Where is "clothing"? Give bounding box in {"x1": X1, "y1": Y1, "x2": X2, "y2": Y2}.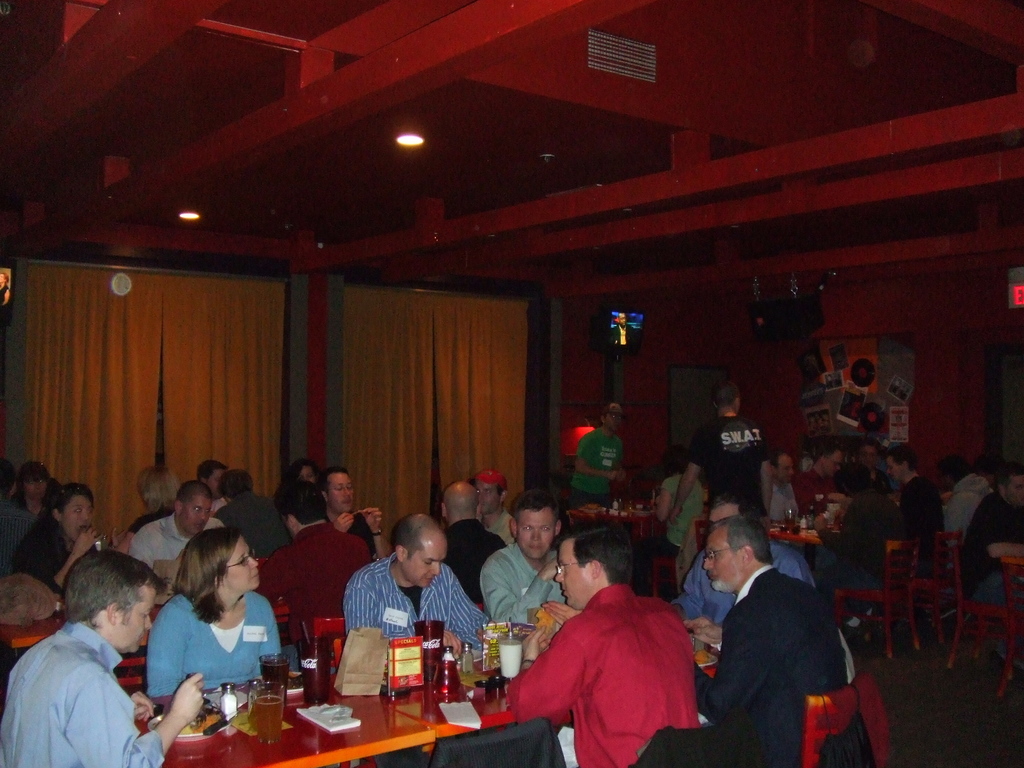
{"x1": 0, "y1": 619, "x2": 159, "y2": 767}.
